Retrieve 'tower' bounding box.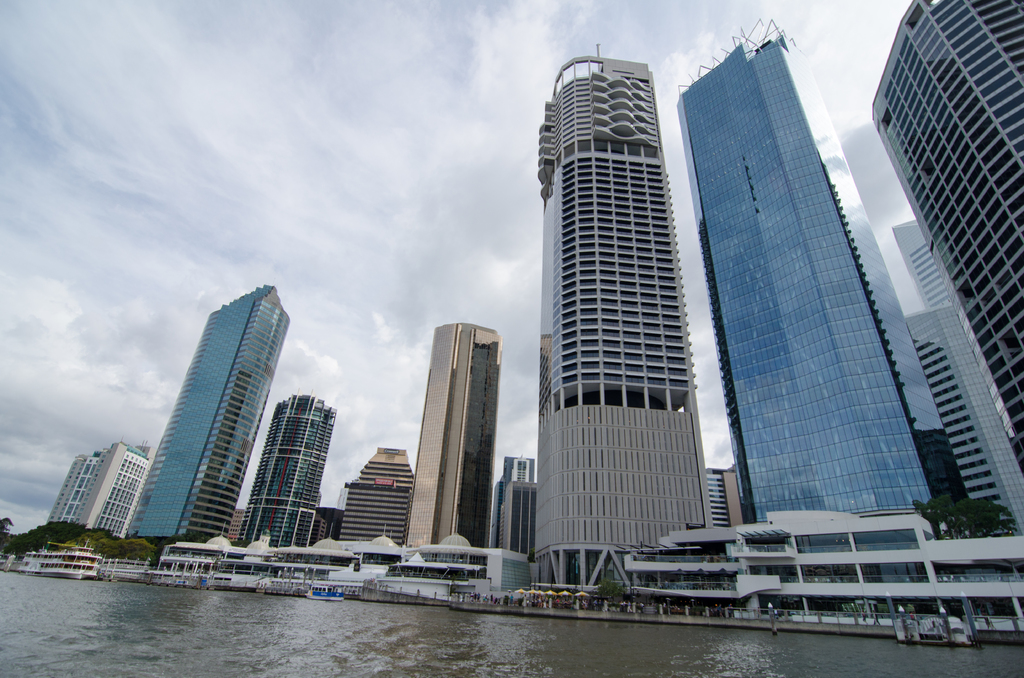
Bounding box: bbox=(404, 319, 506, 549).
